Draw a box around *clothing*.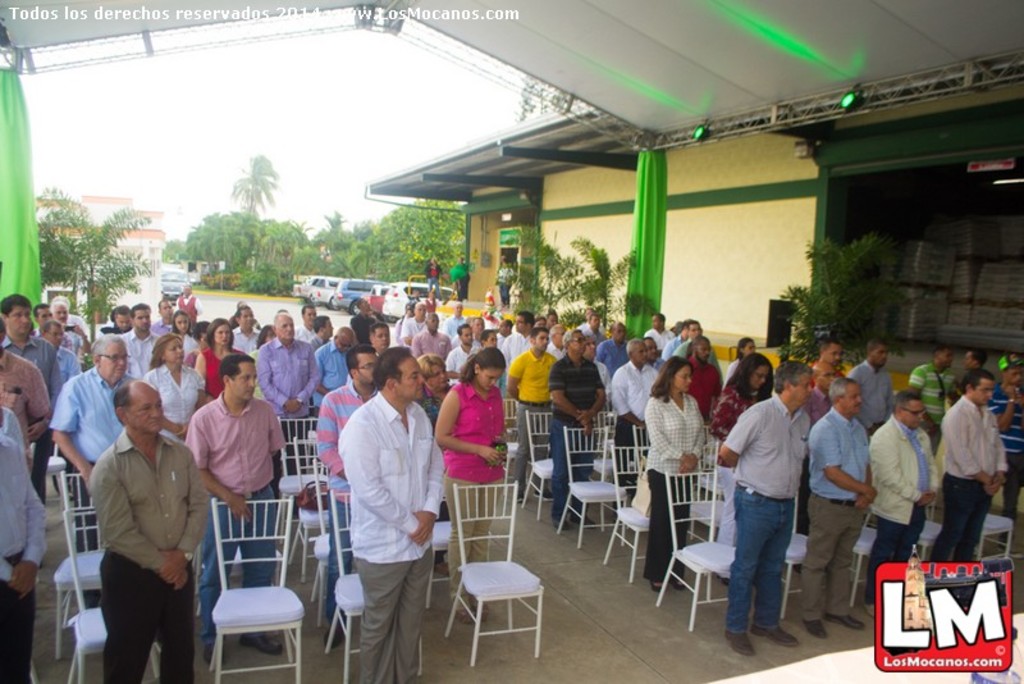
box(932, 478, 996, 558).
